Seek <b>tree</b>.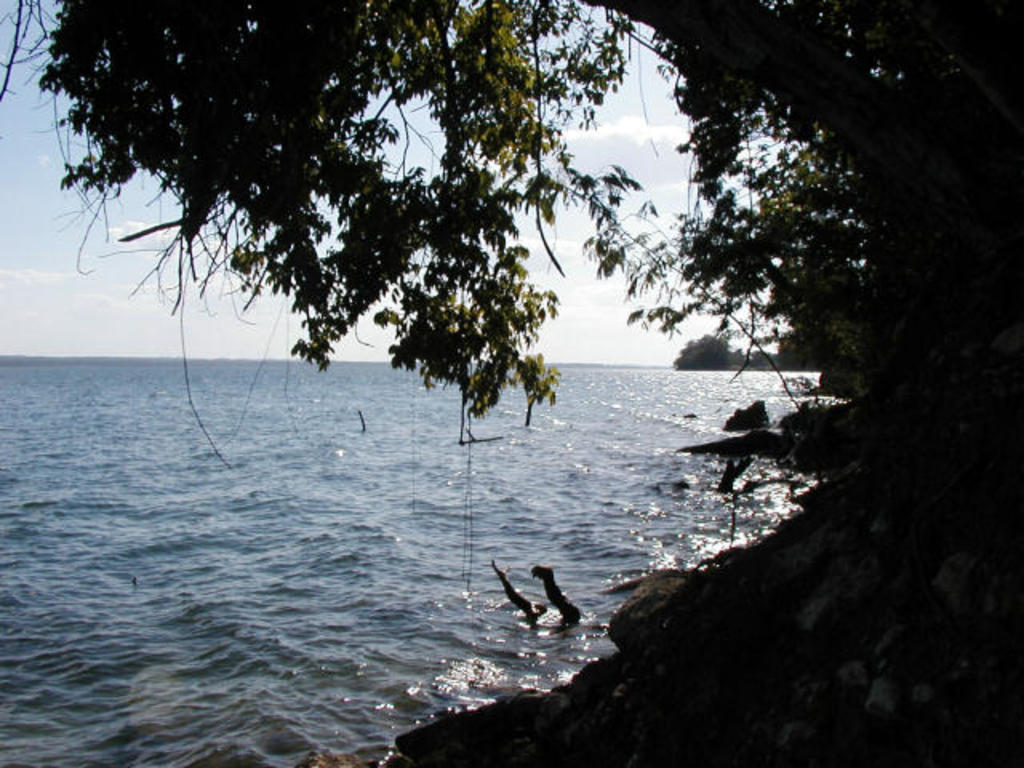
bbox=[747, 142, 874, 392].
